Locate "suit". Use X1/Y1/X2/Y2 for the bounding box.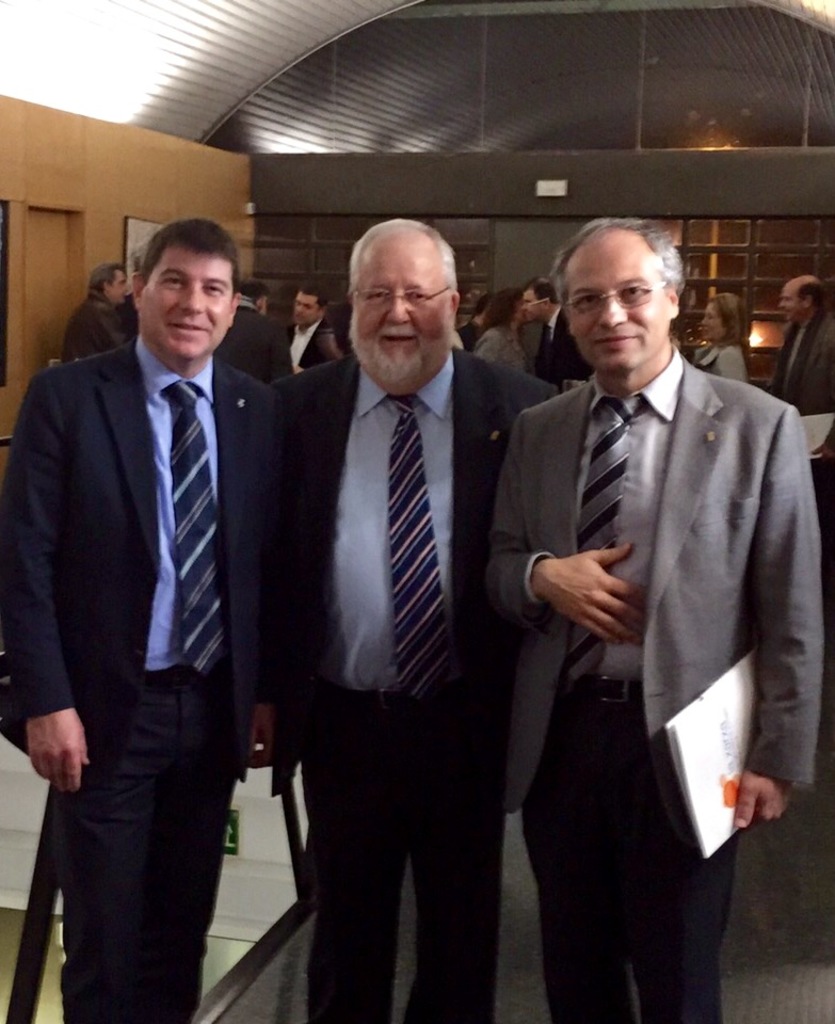
775/313/834/414.
